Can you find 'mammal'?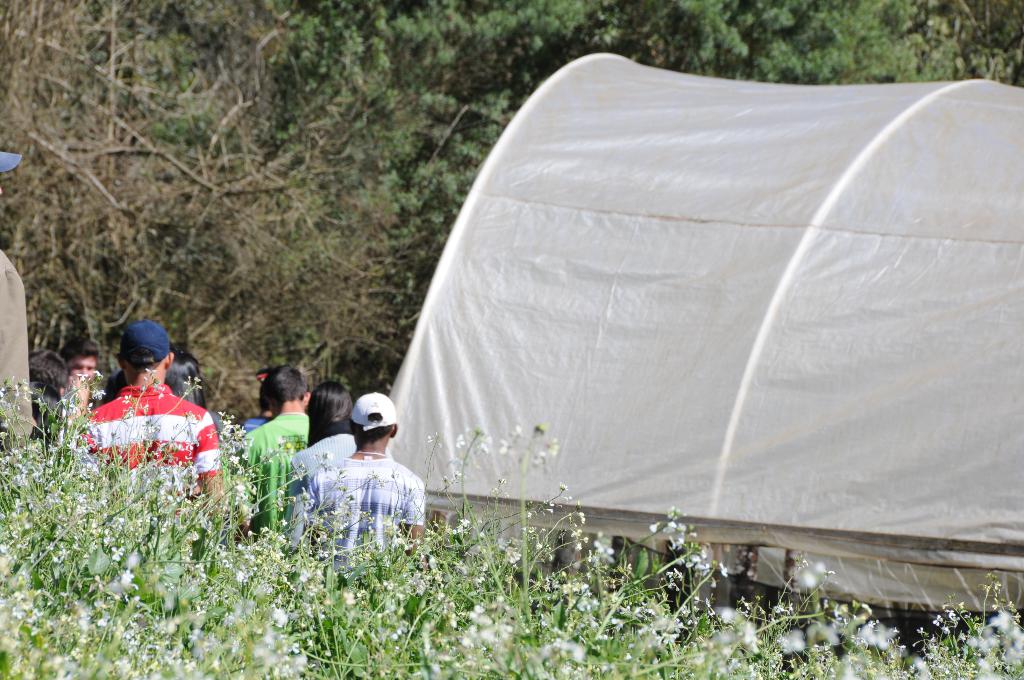
Yes, bounding box: x1=243, y1=394, x2=271, y2=440.
